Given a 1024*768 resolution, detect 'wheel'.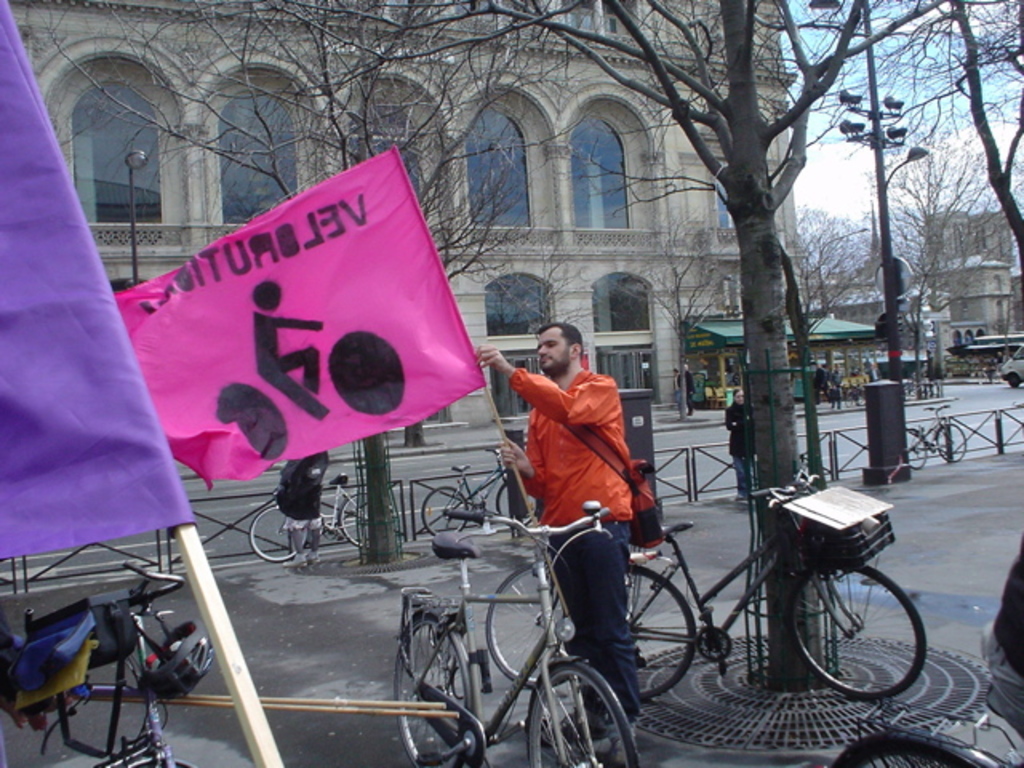
213,381,291,459.
